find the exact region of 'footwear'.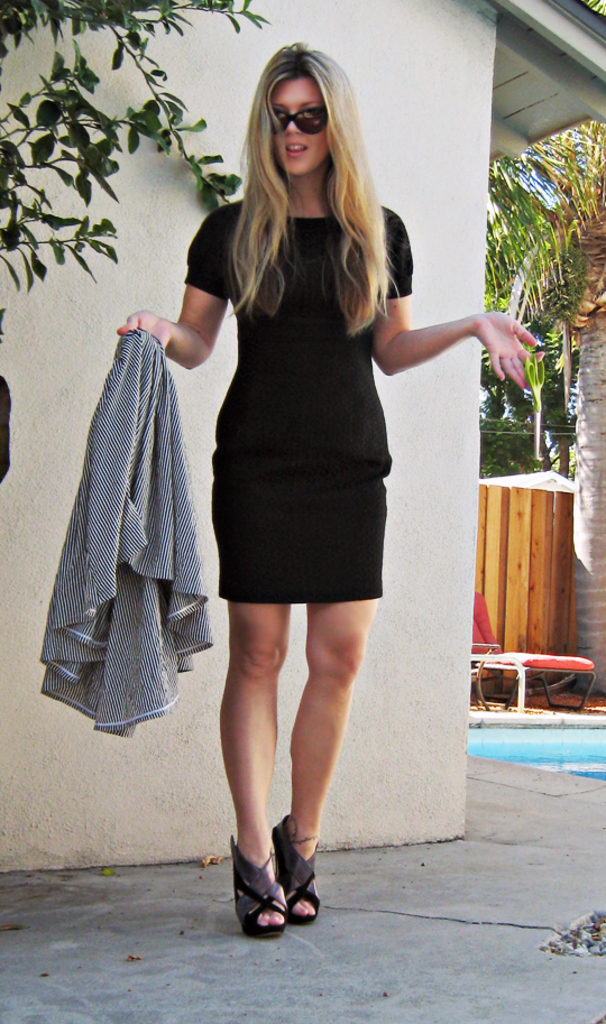
Exact region: [269,811,323,925].
